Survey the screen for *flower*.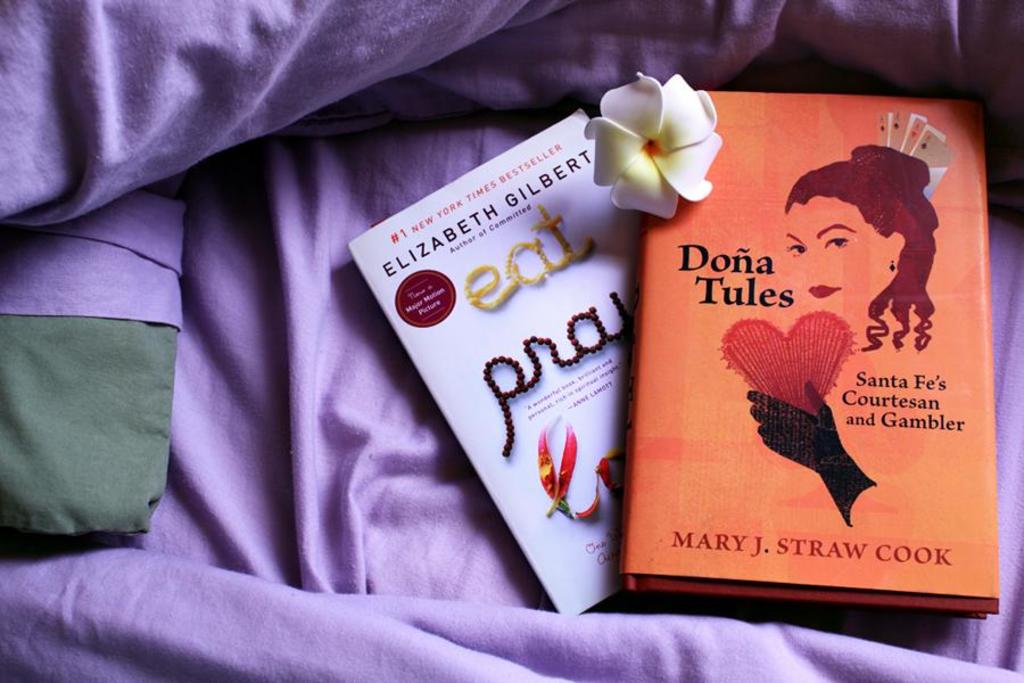
Survey found: l=579, t=64, r=722, b=225.
